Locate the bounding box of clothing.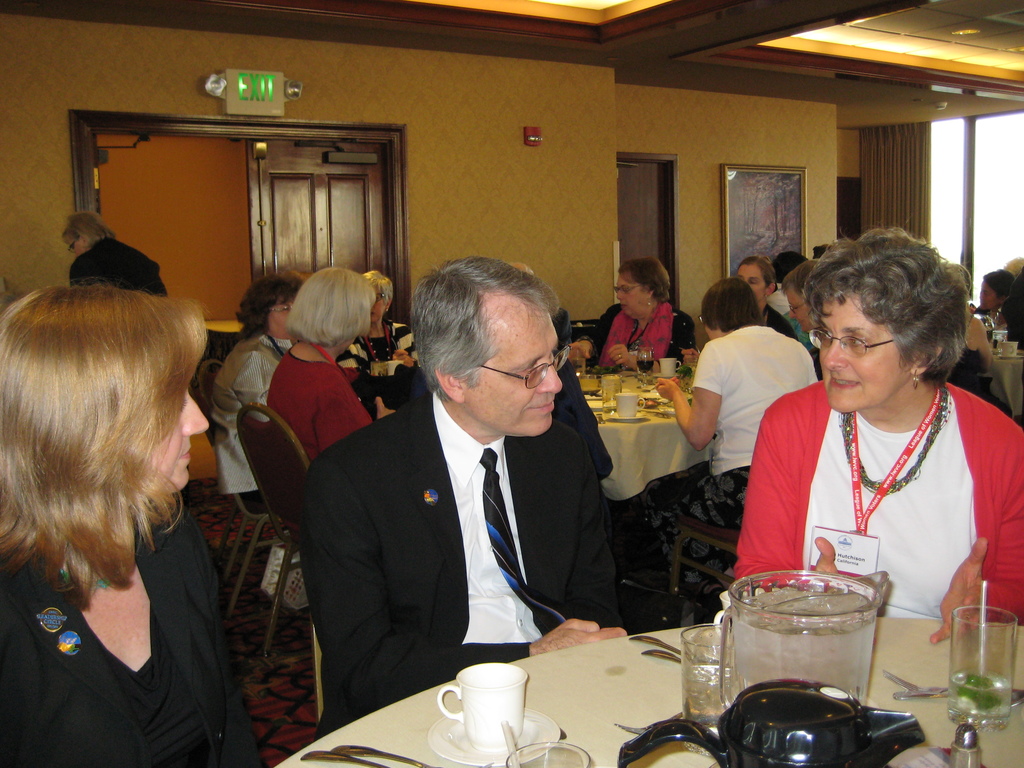
Bounding box: left=280, top=380, right=637, bottom=739.
